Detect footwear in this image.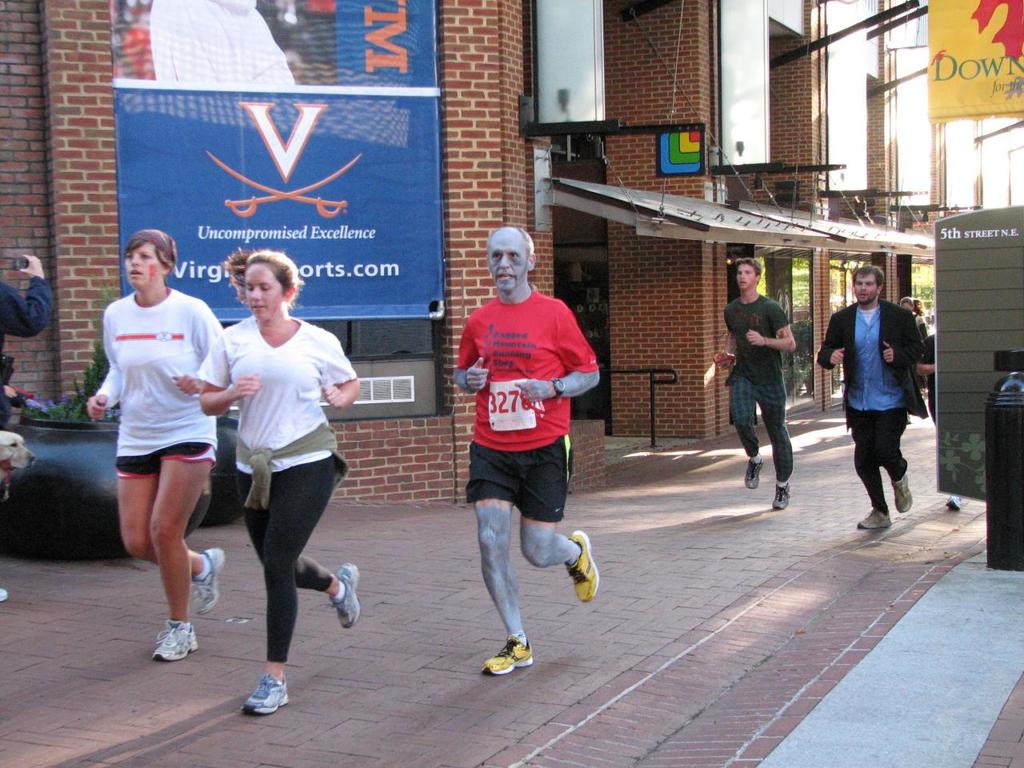
Detection: 245, 674, 291, 718.
